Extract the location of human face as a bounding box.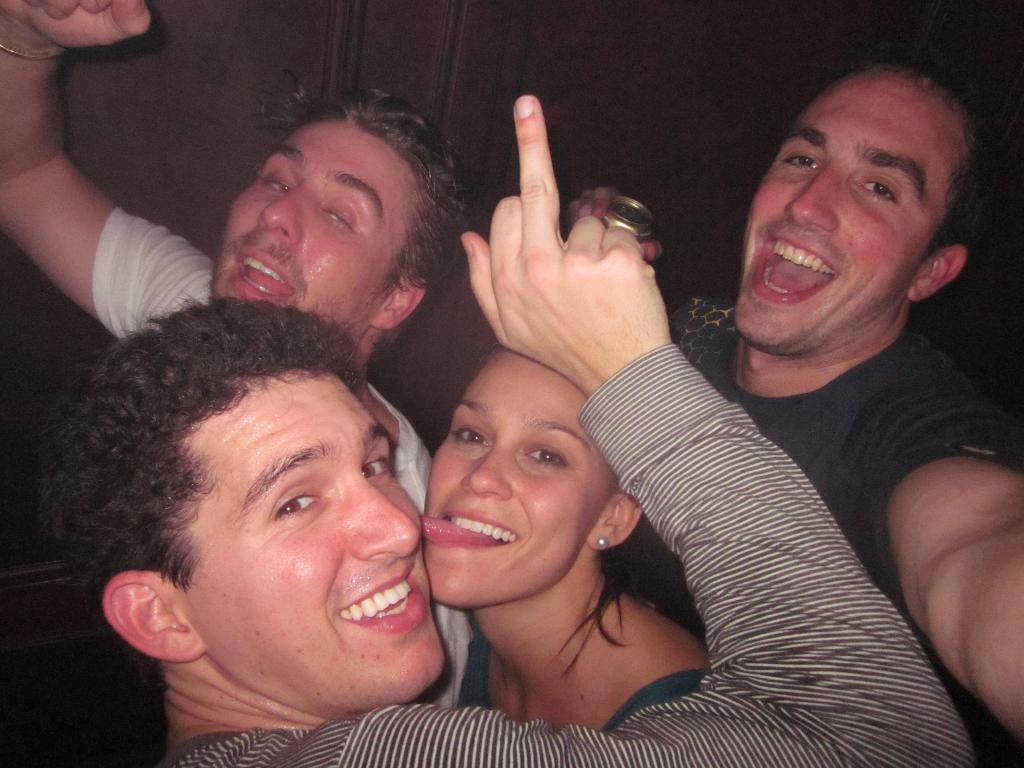
l=733, t=64, r=912, b=349.
